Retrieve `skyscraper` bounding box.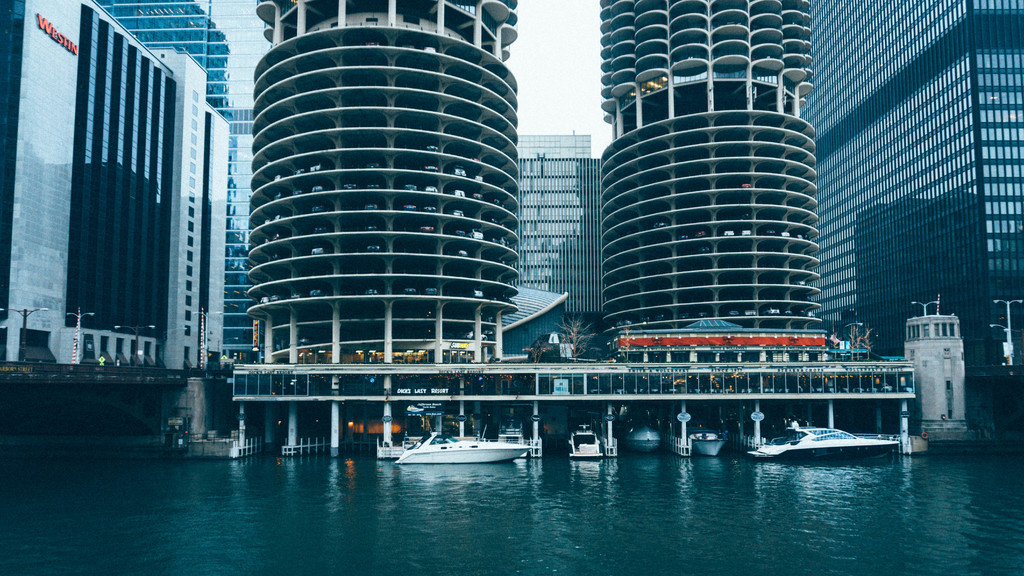
Bounding box: (x1=787, y1=0, x2=1023, y2=441).
